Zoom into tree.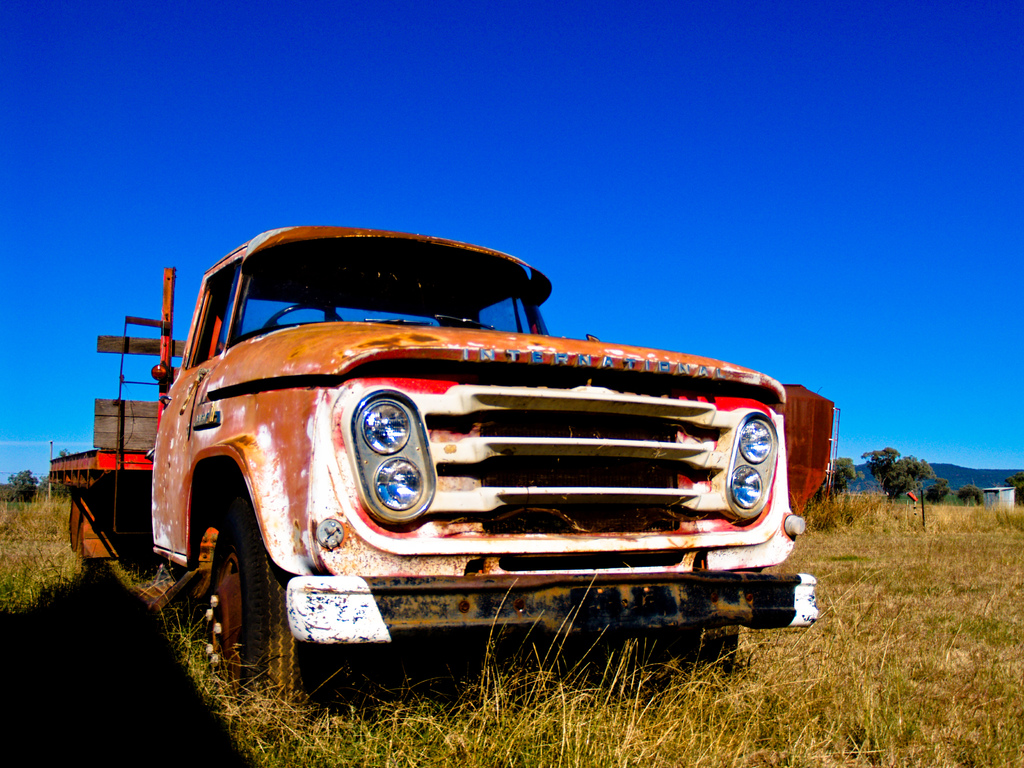
Zoom target: 829/452/862/500.
